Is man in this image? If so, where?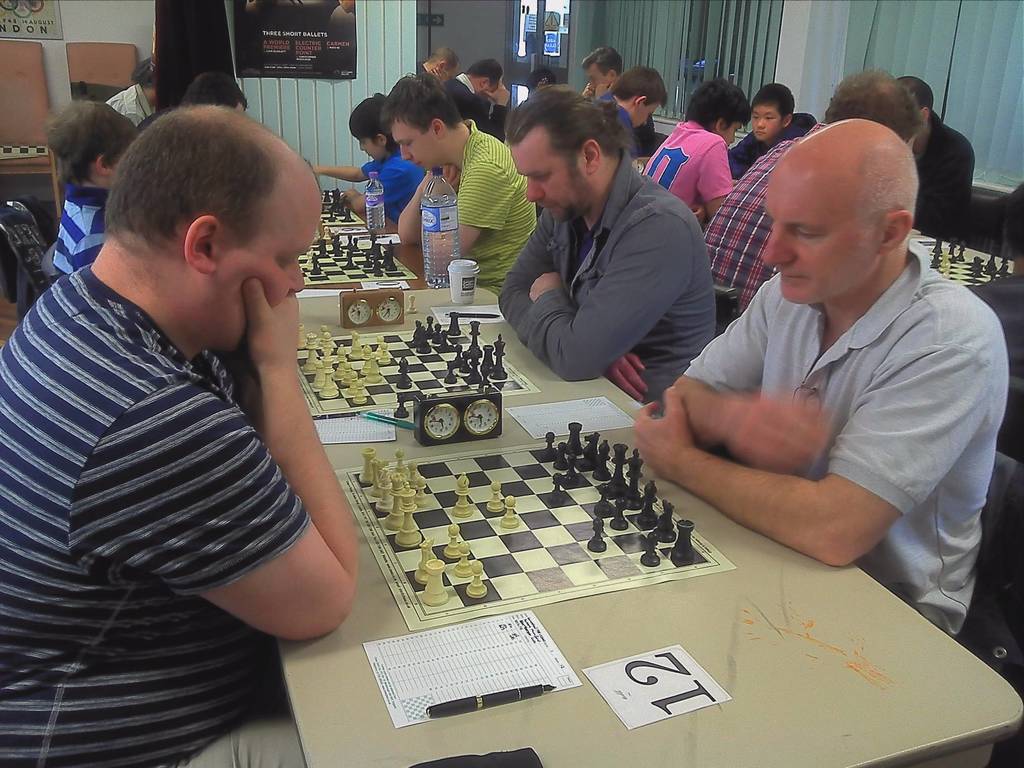
Yes, at (left=450, top=58, right=500, bottom=111).
